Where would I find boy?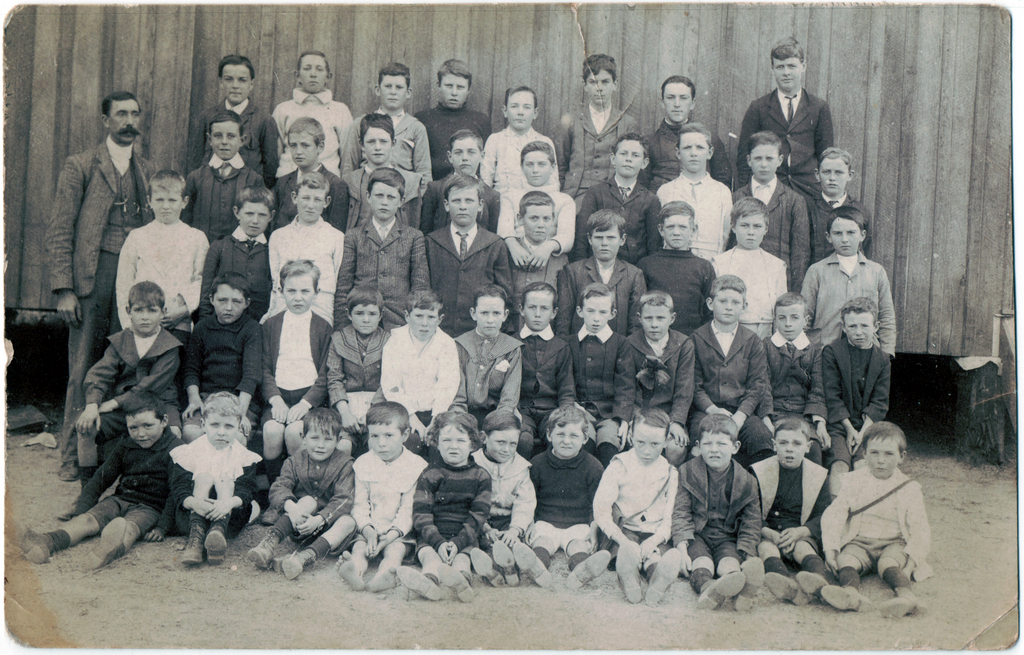
At Rect(341, 110, 422, 233).
